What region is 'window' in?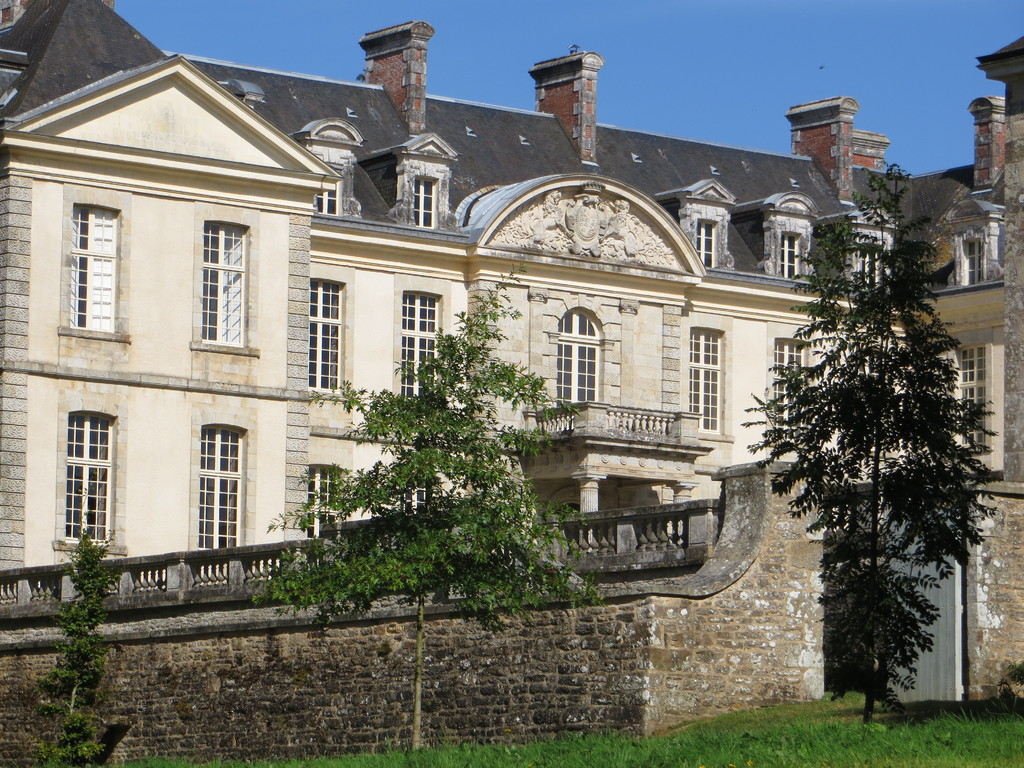
<region>72, 202, 120, 336</region>.
